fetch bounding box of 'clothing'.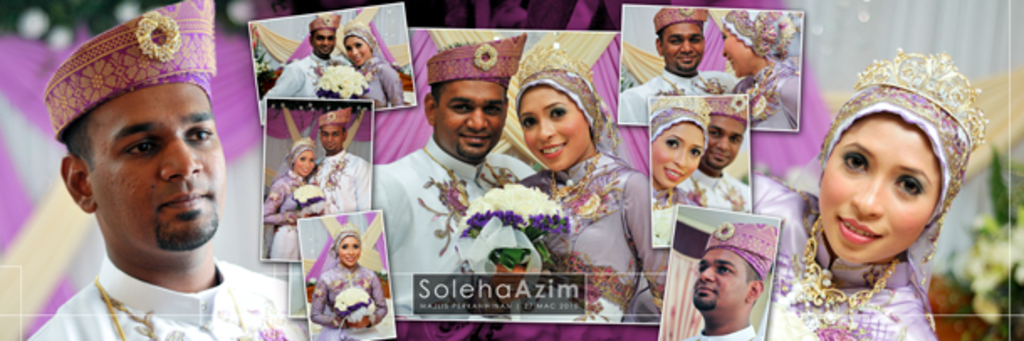
Bbox: 514 150 673 328.
